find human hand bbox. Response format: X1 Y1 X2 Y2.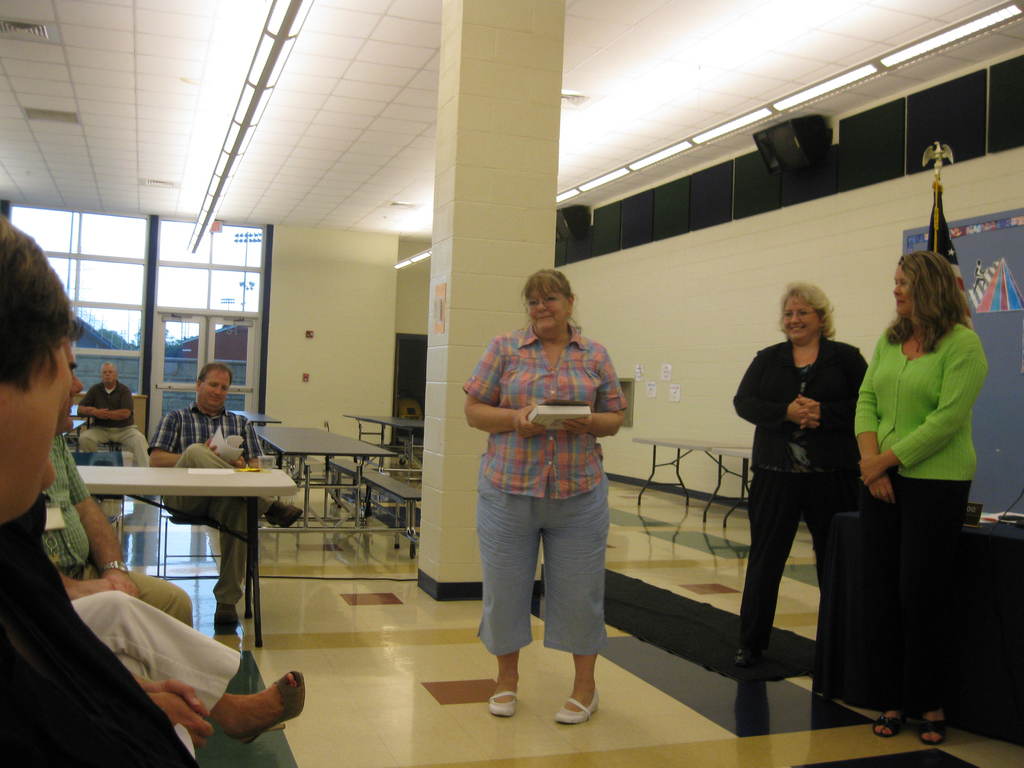
228 457 248 471.
